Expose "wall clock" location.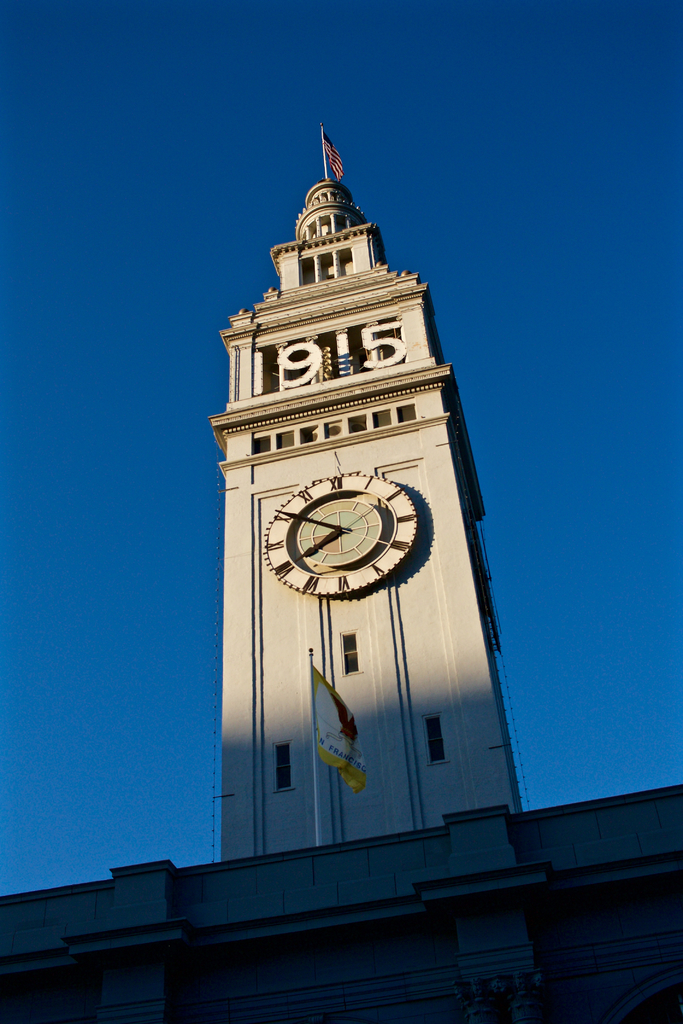
Exposed at 276/497/374/569.
